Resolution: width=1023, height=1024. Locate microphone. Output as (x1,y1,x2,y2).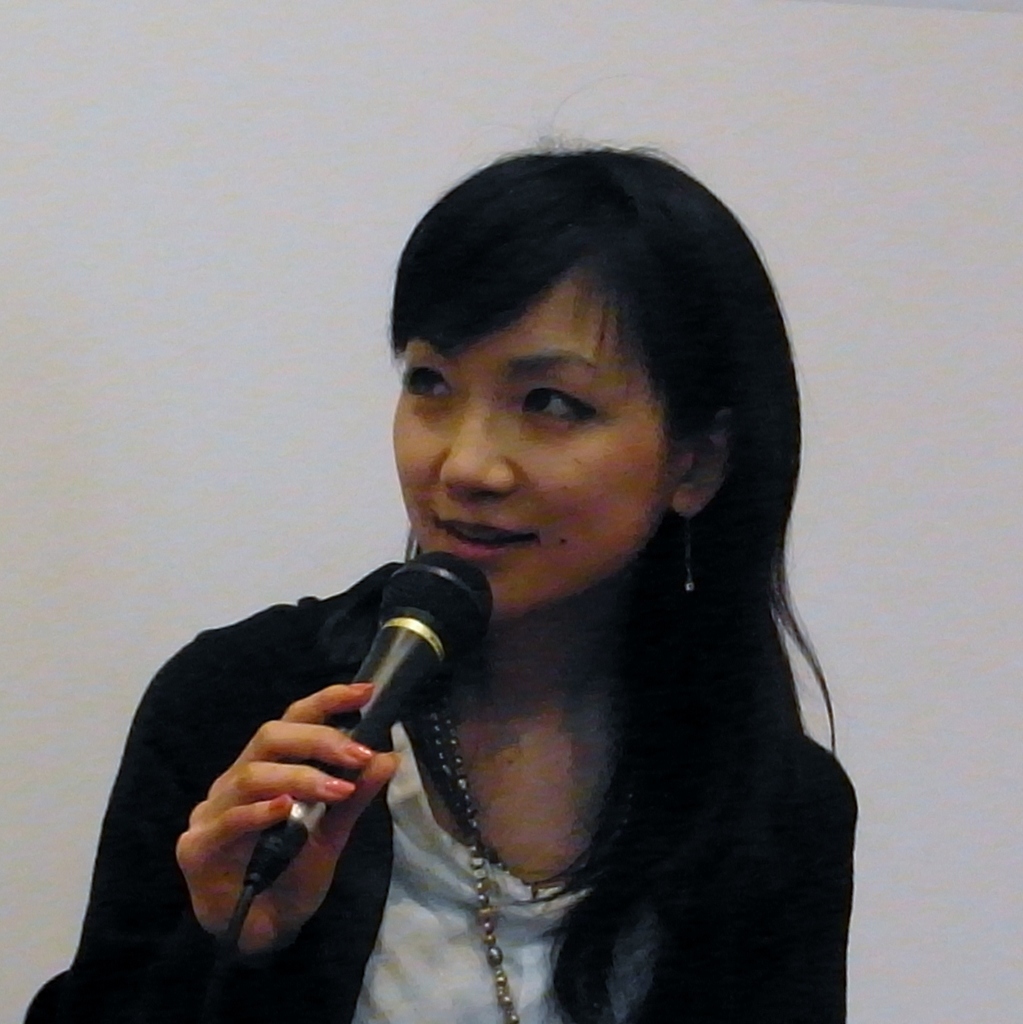
(289,550,498,821).
